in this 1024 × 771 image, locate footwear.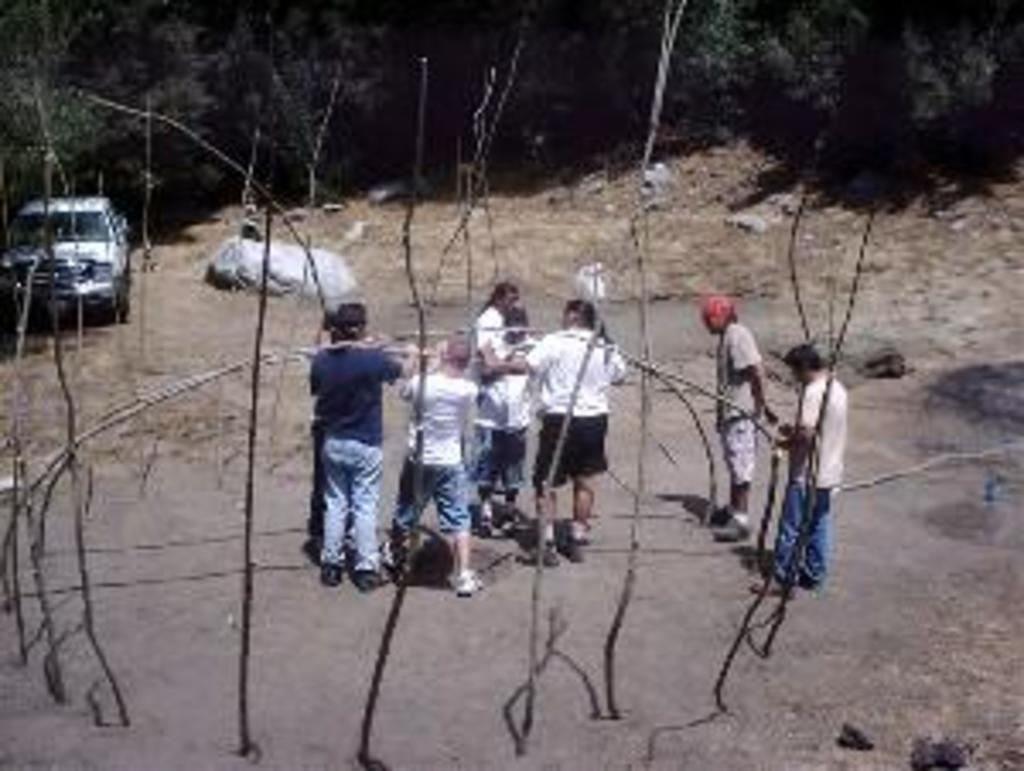
Bounding box: {"left": 713, "top": 525, "right": 751, "bottom": 539}.
